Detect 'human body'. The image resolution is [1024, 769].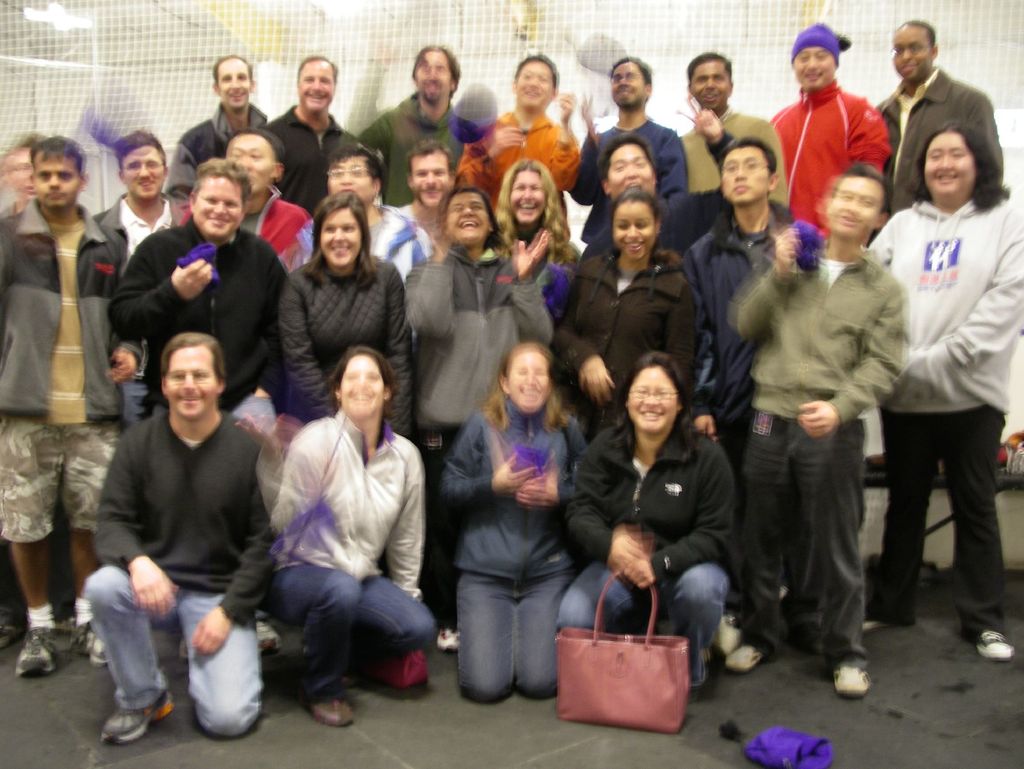
left=236, top=348, right=432, bottom=738.
